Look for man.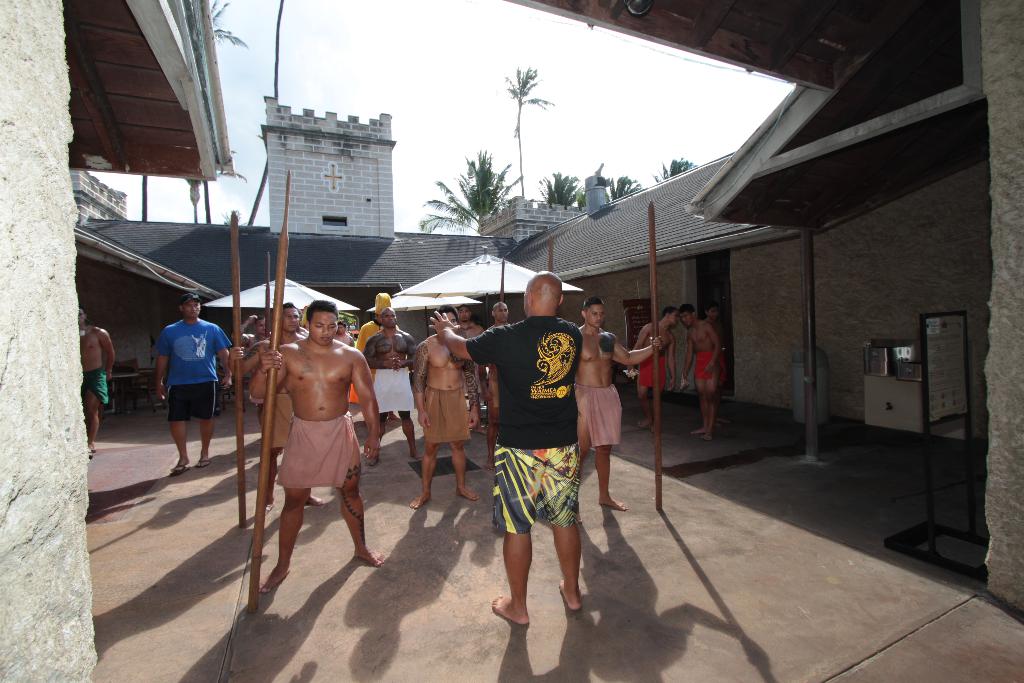
Found: 80,308,116,452.
